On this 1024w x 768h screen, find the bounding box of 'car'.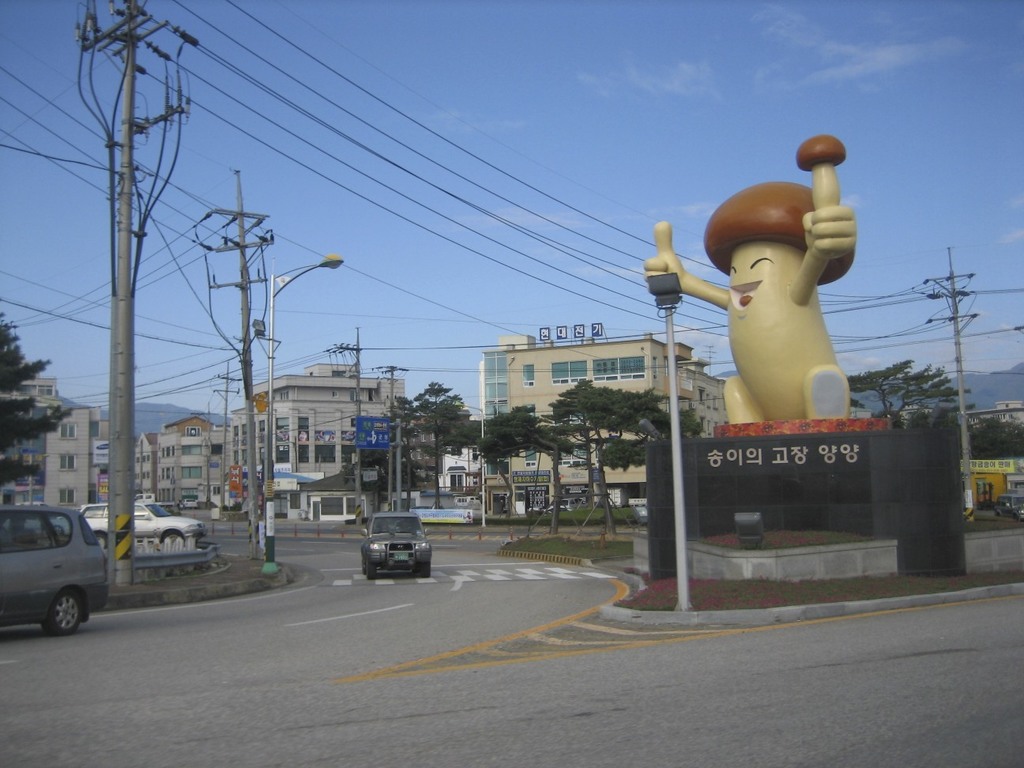
Bounding box: locate(0, 506, 107, 635).
